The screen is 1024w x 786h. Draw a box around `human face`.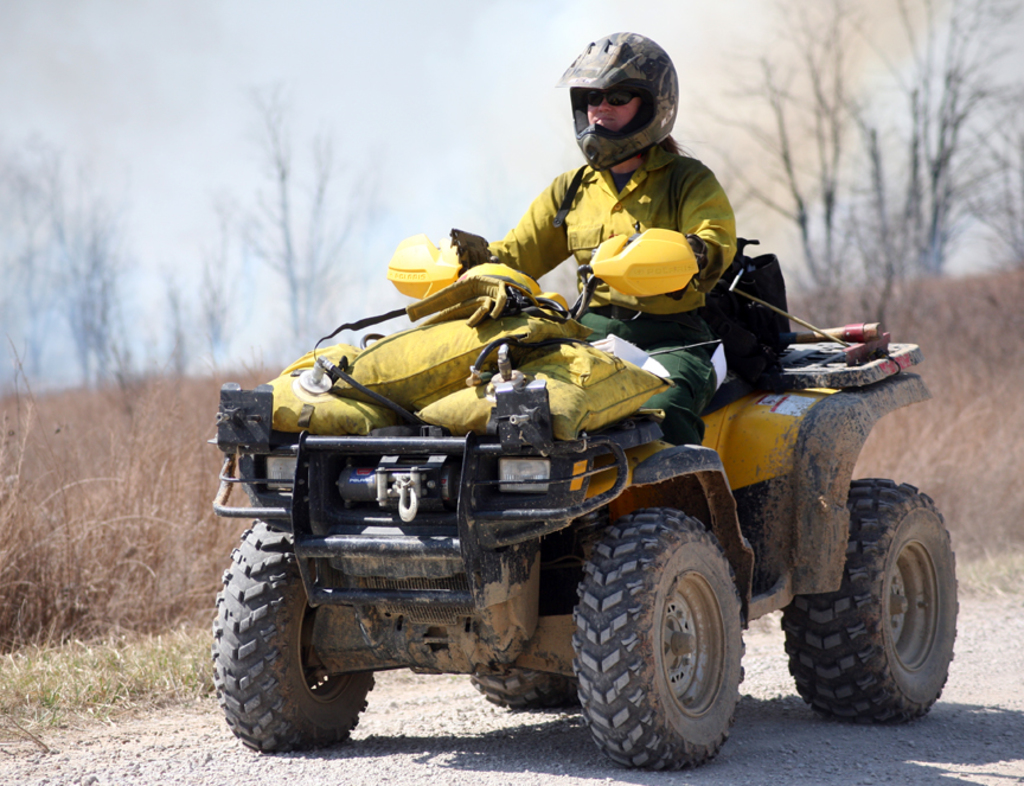
x1=582 y1=83 x2=647 y2=133.
